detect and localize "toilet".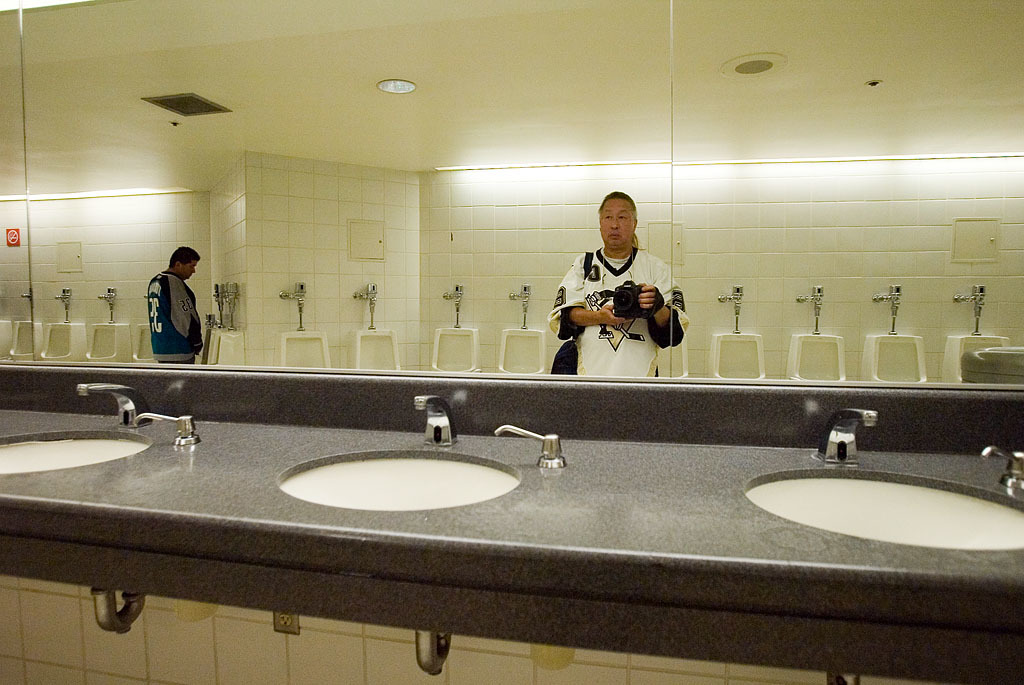
Localized at (left=10, top=317, right=42, bottom=358).
